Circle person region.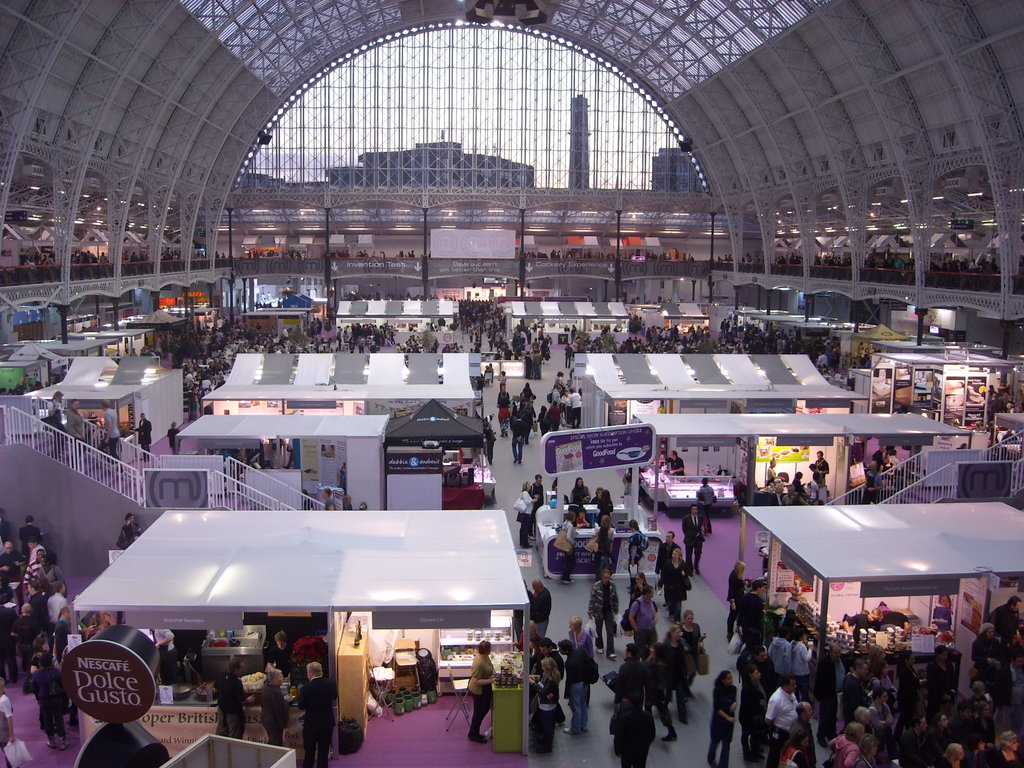
Region: locate(562, 340, 573, 368).
